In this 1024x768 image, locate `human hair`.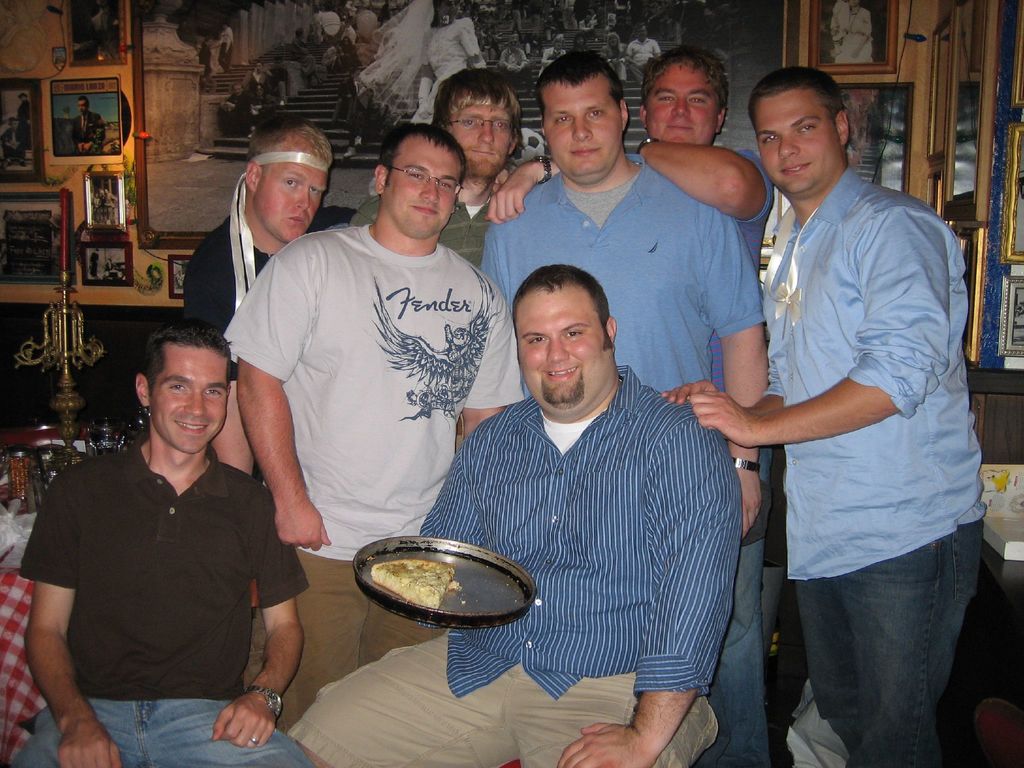
Bounding box: 640/45/728/114.
